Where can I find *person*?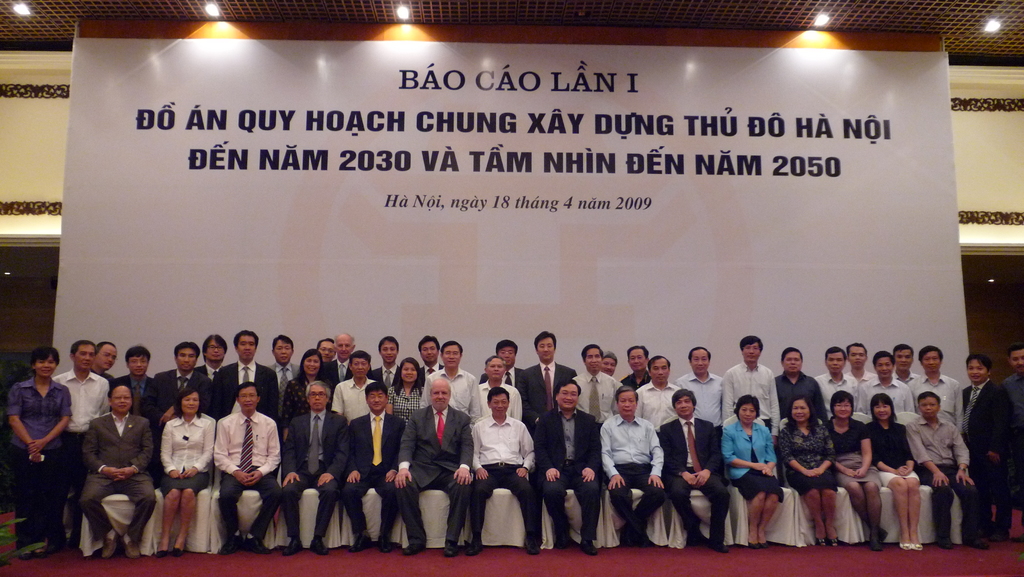
You can find it at <box>282,385,344,555</box>.
